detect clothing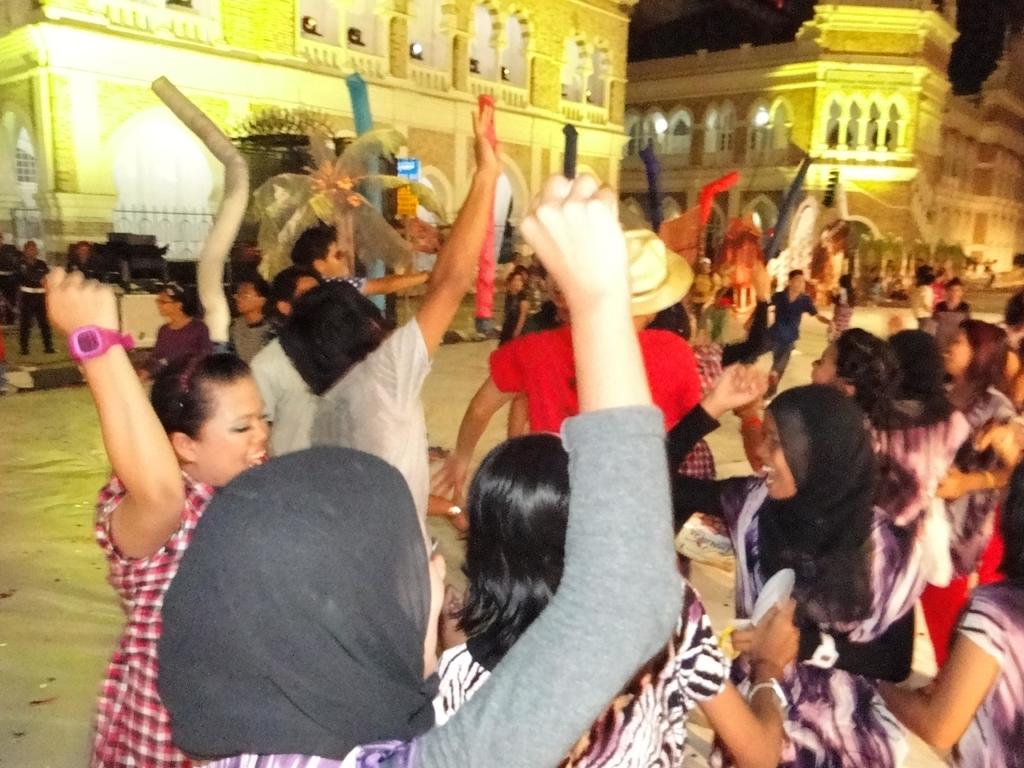
bbox=[710, 660, 908, 767]
